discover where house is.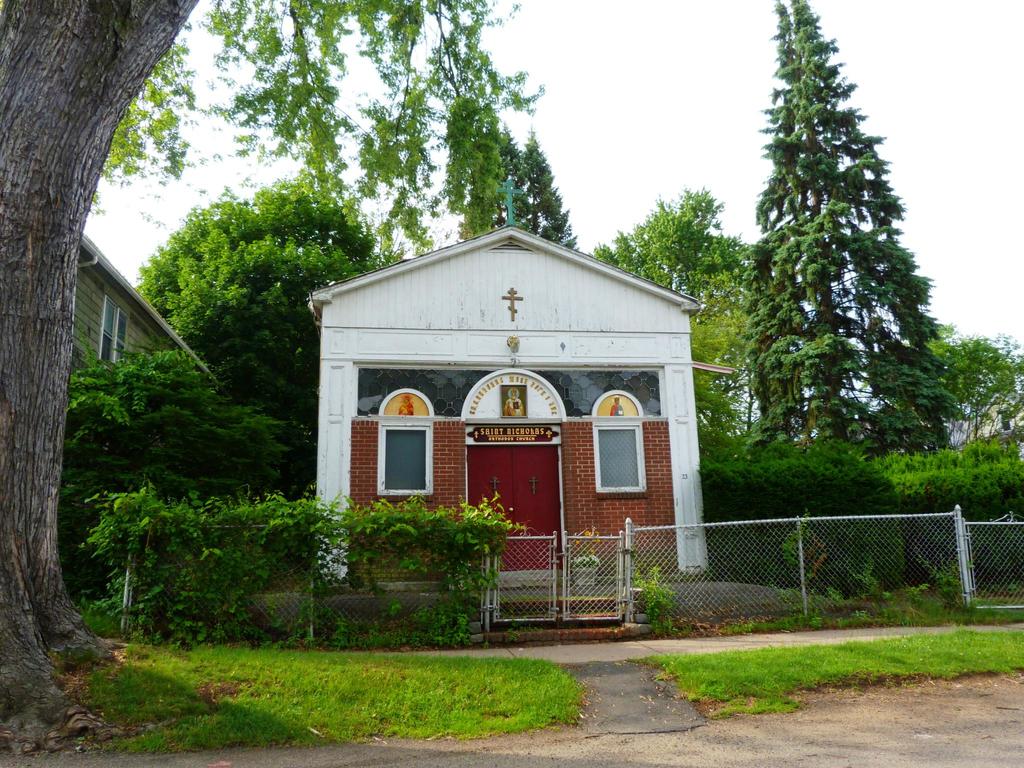
Discovered at 301 168 701 616.
